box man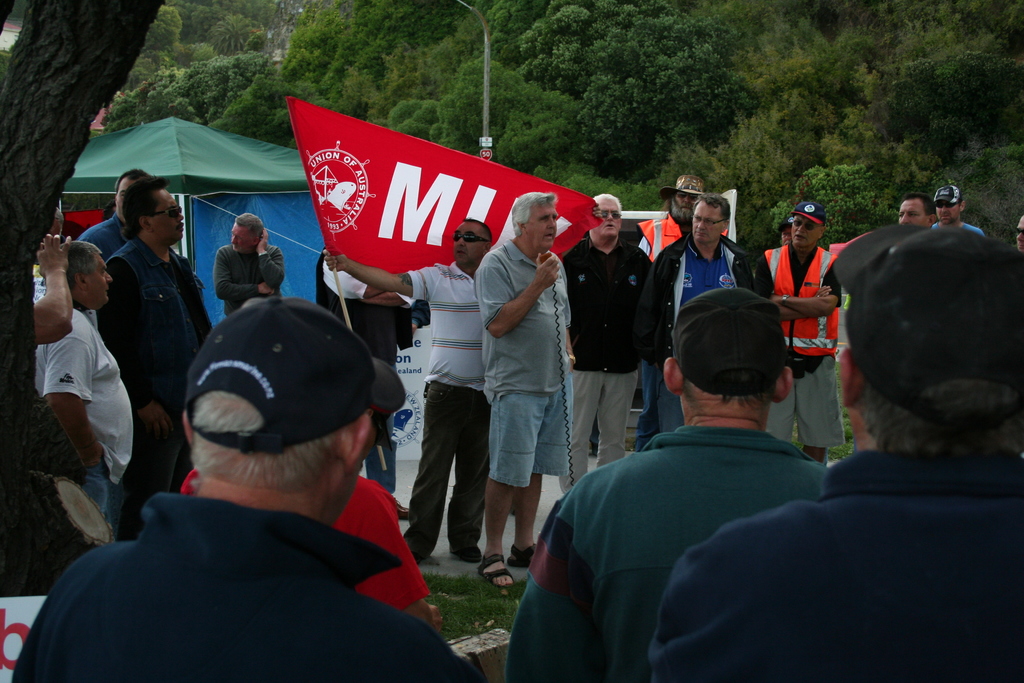
pyautogui.locateOnScreen(639, 192, 742, 432)
